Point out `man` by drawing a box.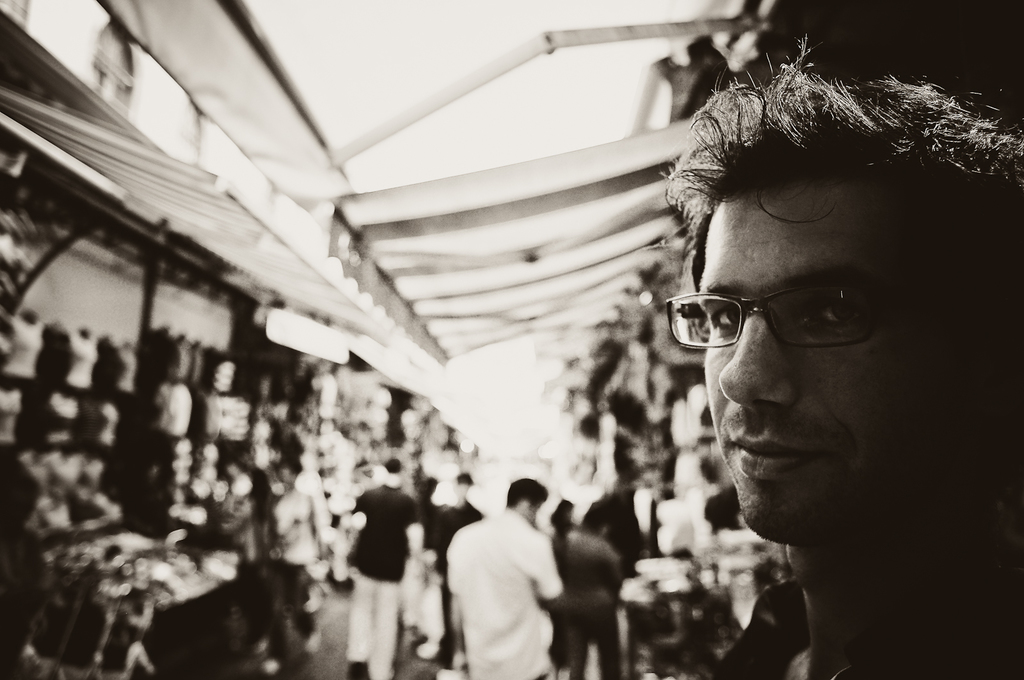
[650, 30, 1023, 679].
